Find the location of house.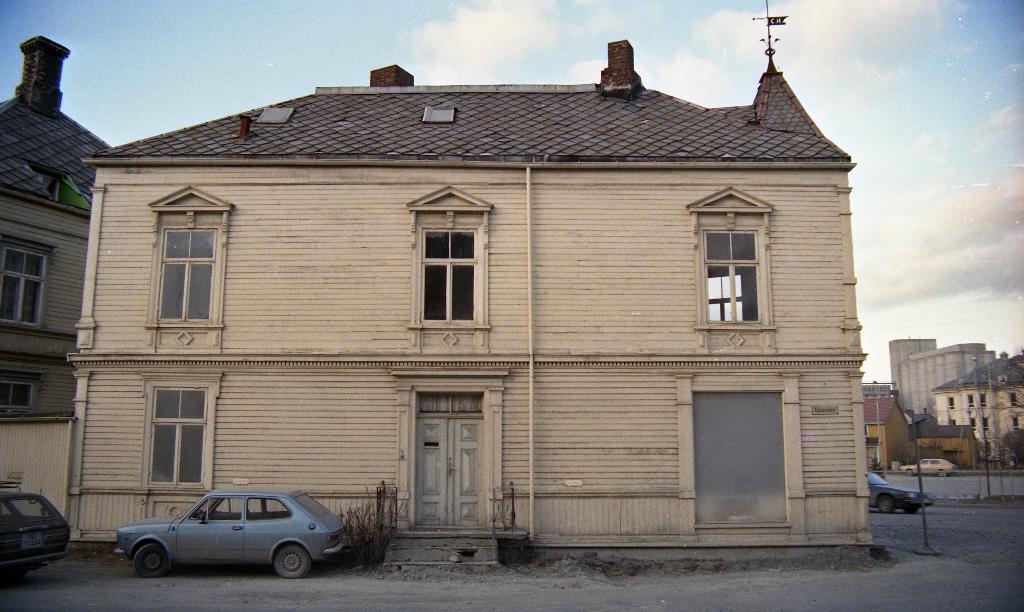
Location: box(886, 336, 944, 381).
